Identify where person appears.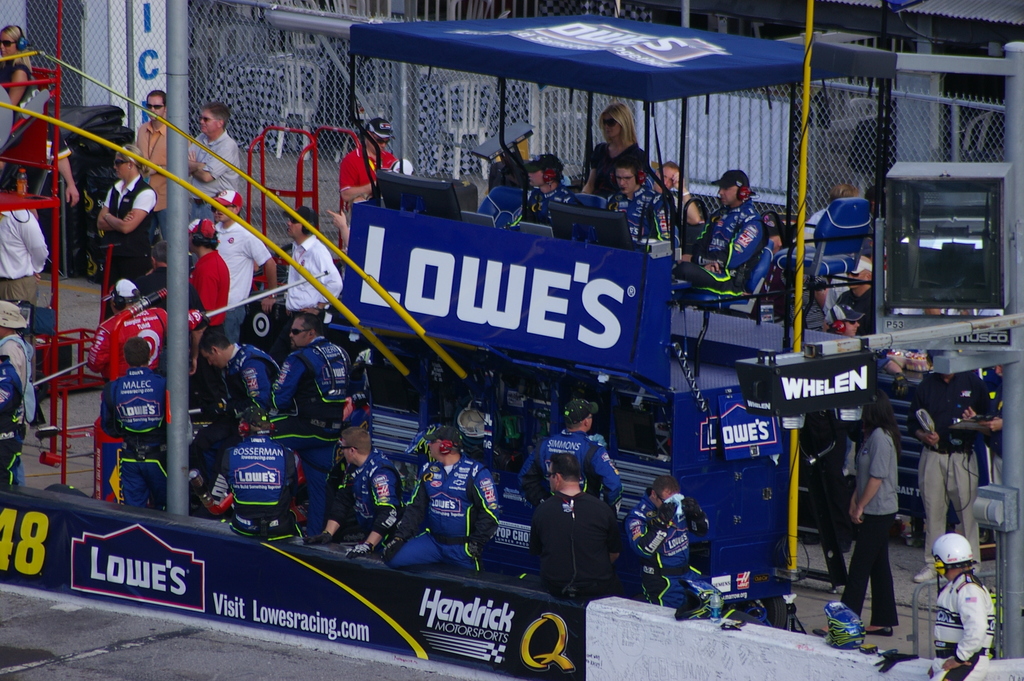
Appears at select_region(603, 170, 669, 247).
